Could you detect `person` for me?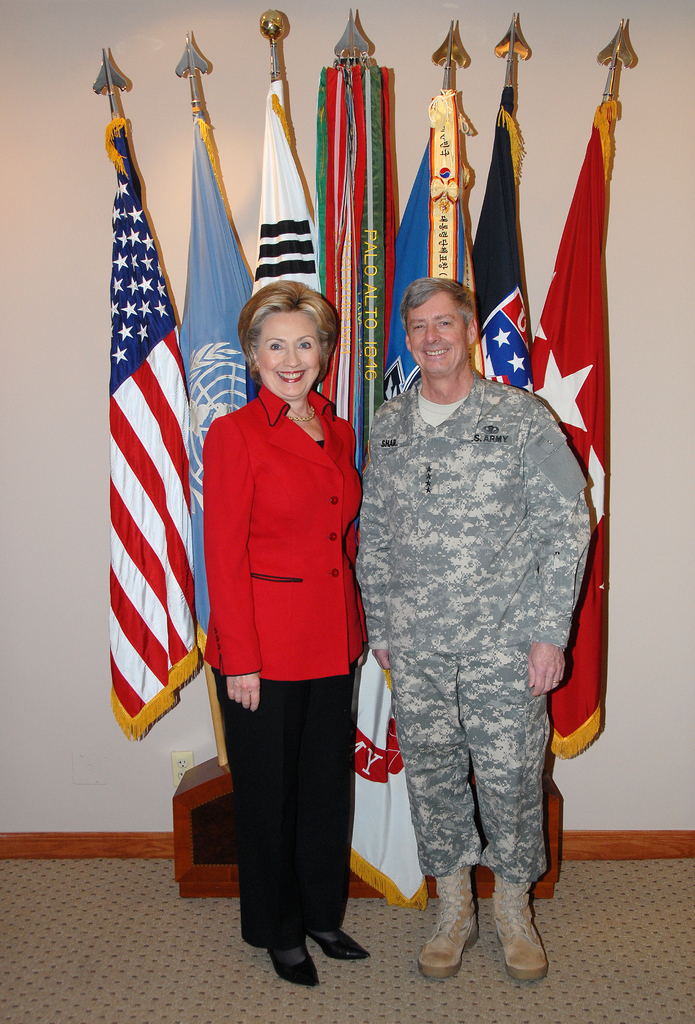
Detection result: {"x1": 350, "y1": 277, "x2": 594, "y2": 987}.
